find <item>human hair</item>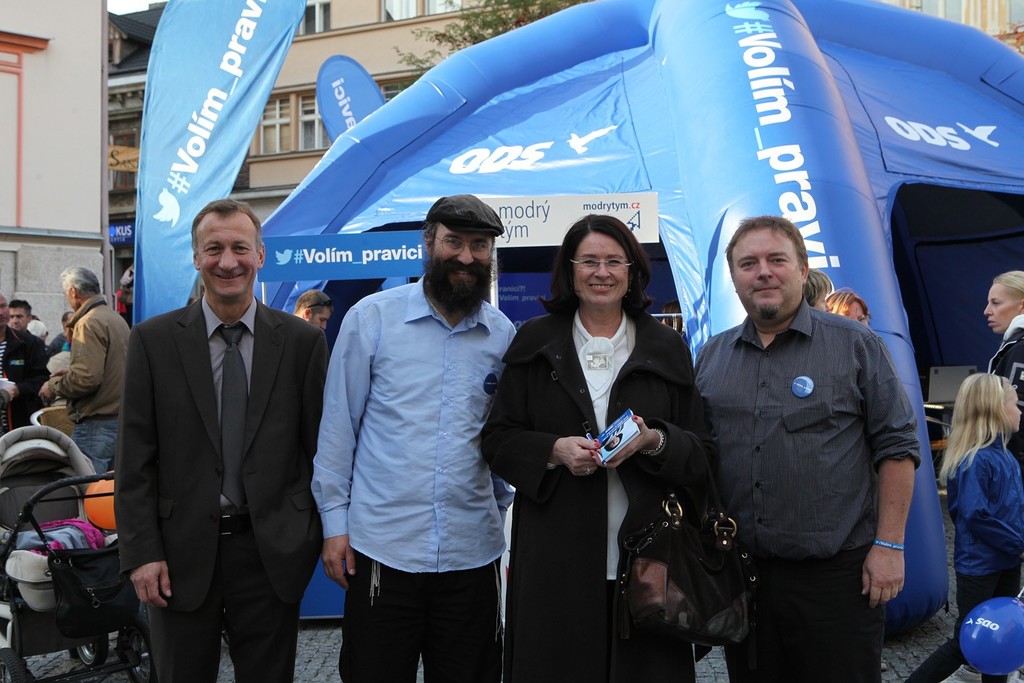
<box>824,284,869,317</box>
